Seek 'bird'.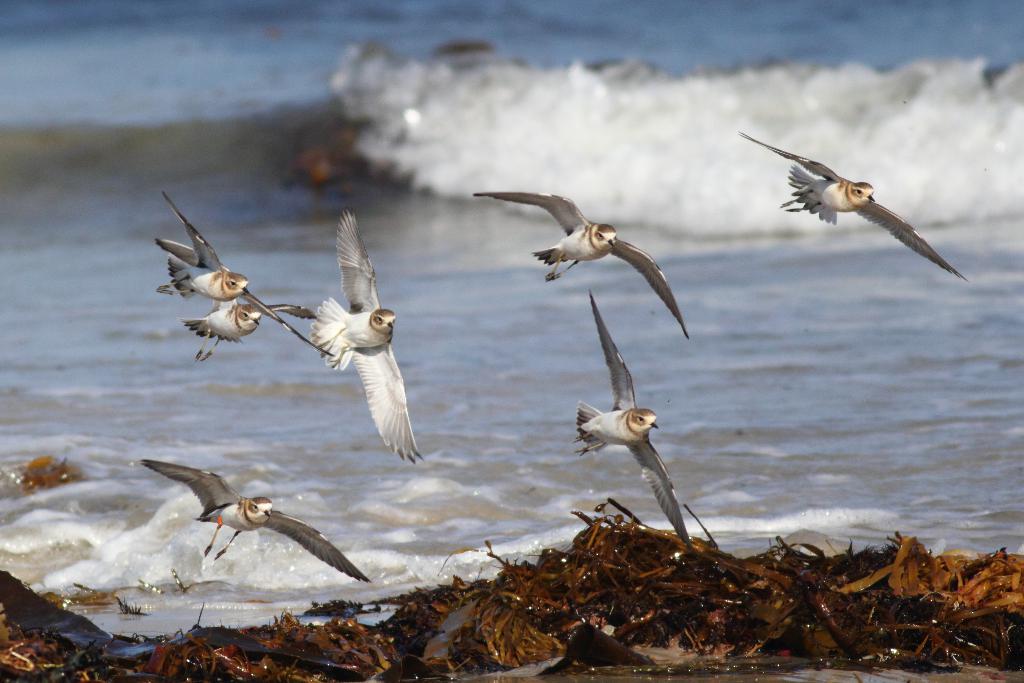
region(755, 158, 961, 283).
